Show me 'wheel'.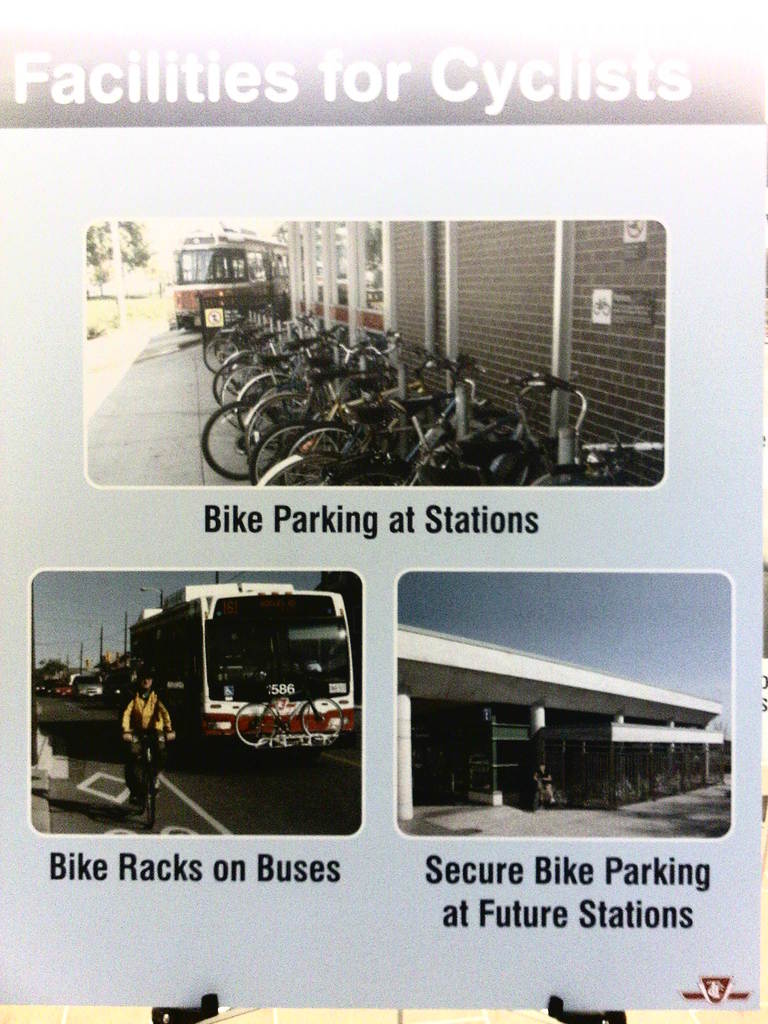
'wheel' is here: <region>198, 390, 288, 477</region>.
